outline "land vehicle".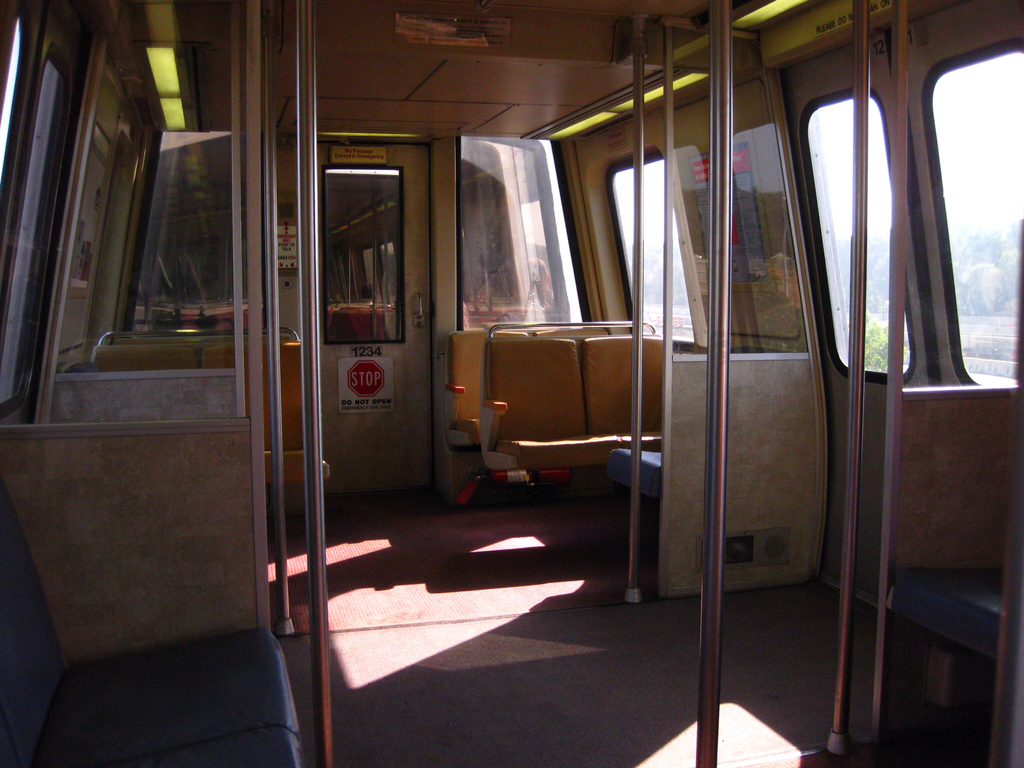
Outline: [0, 0, 1023, 767].
